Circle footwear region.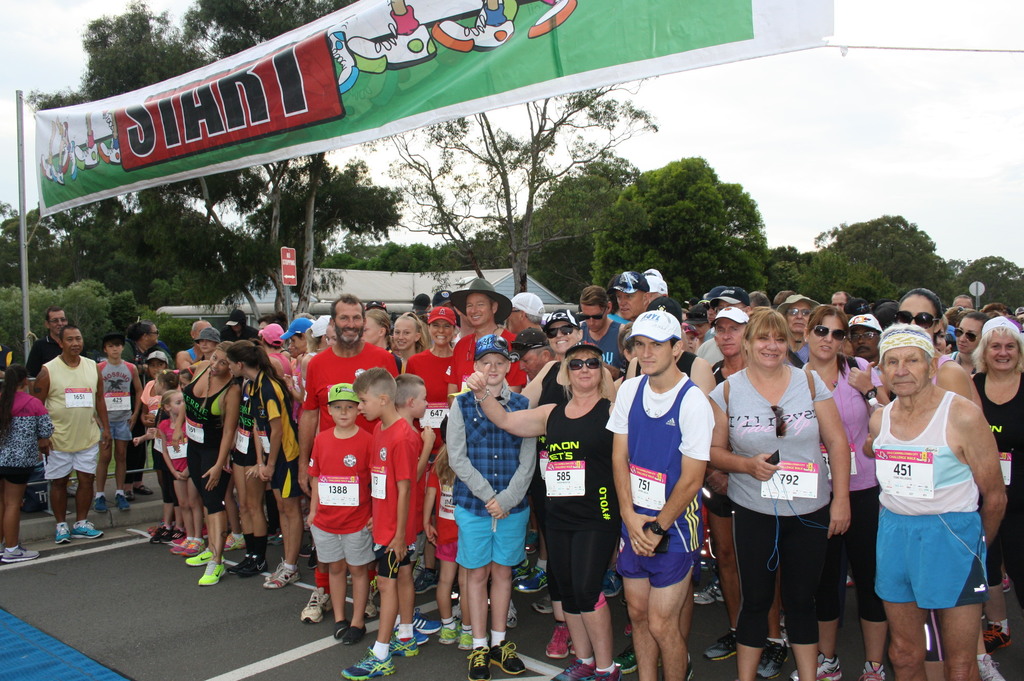
Region: select_region(300, 549, 309, 559).
